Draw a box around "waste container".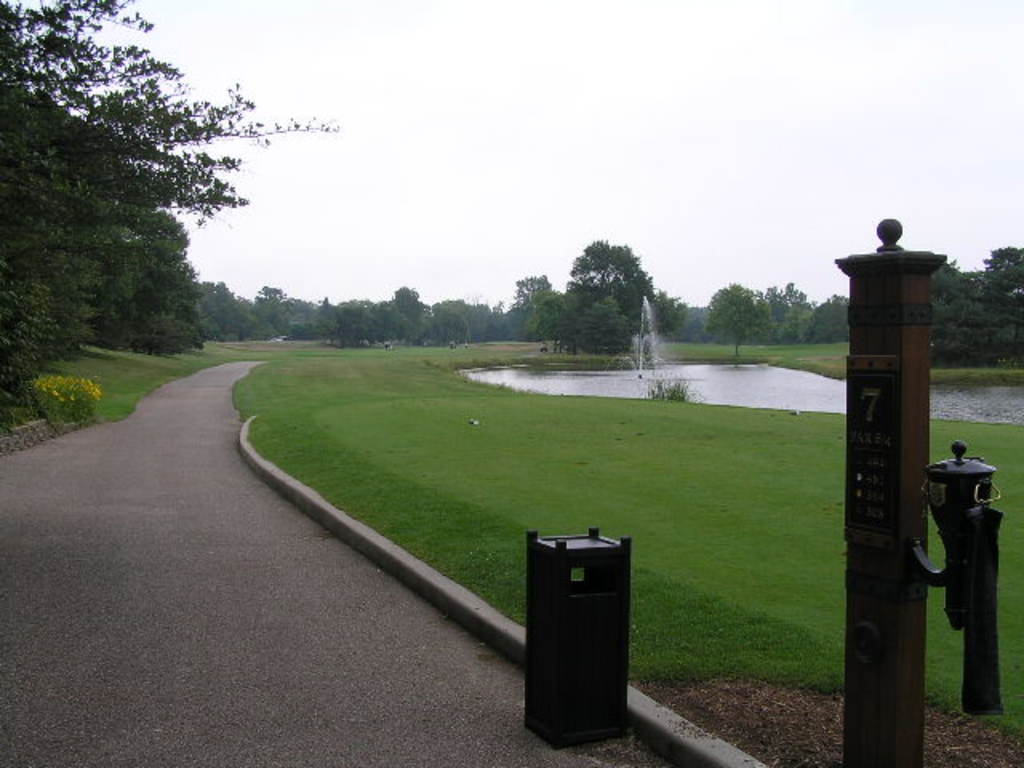
[522,522,635,750].
